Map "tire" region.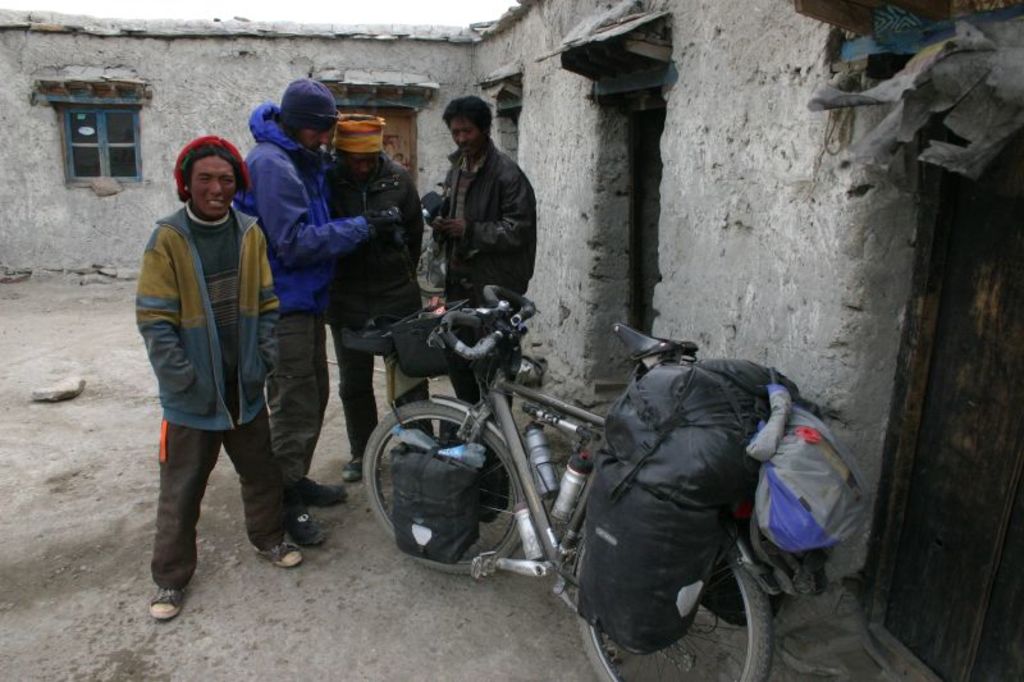
Mapped to 568/541/774/681.
